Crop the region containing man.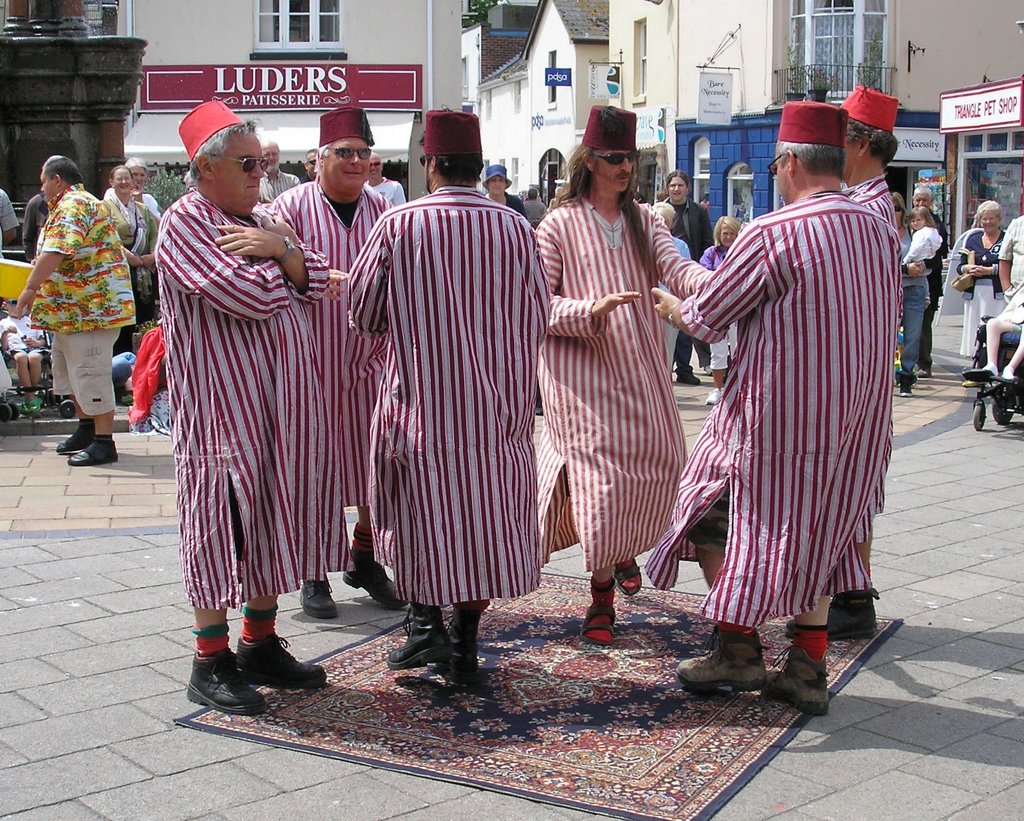
Crop region: BBox(259, 138, 305, 211).
